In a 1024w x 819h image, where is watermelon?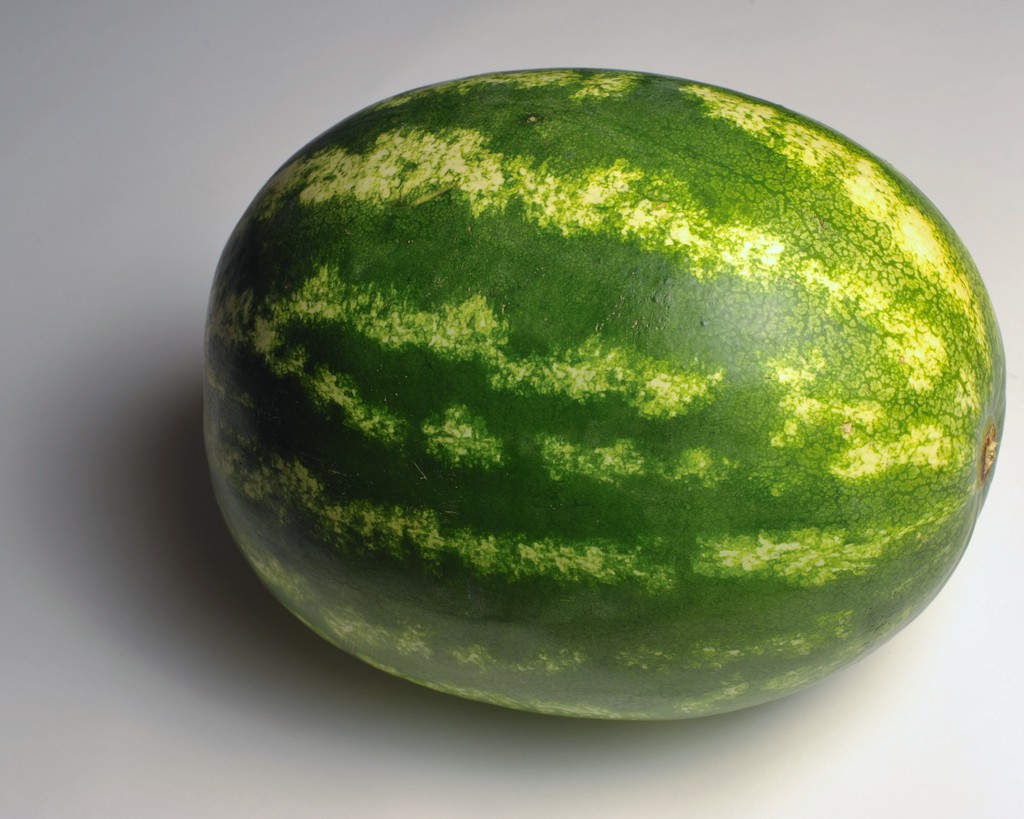
bbox(199, 65, 1004, 718).
